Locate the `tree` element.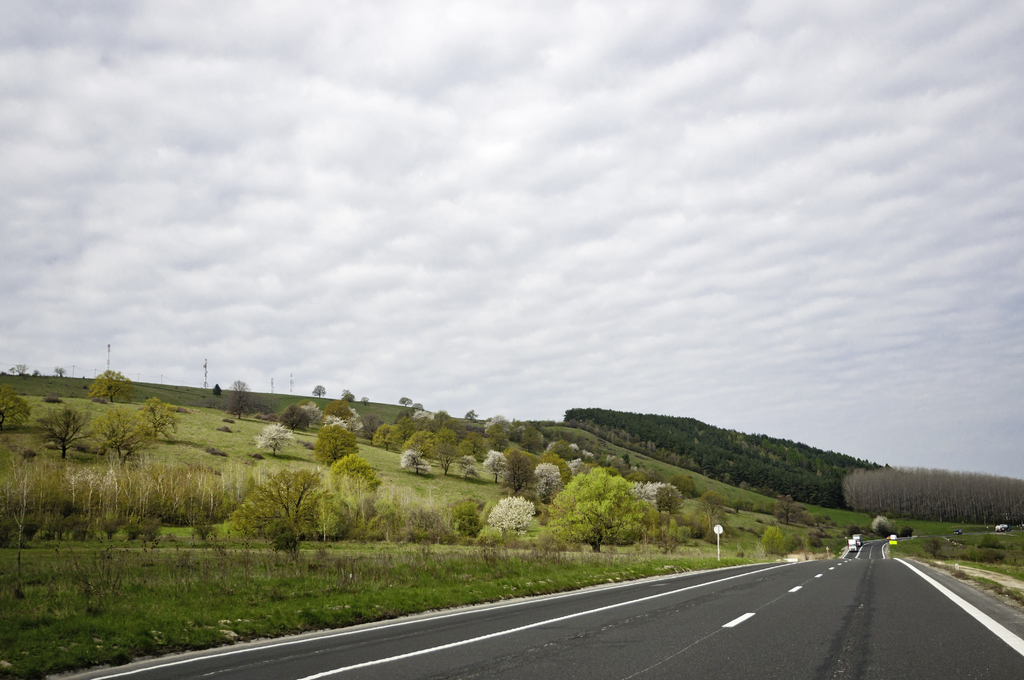
Element bbox: pyautogui.locateOnScreen(86, 366, 135, 403).
